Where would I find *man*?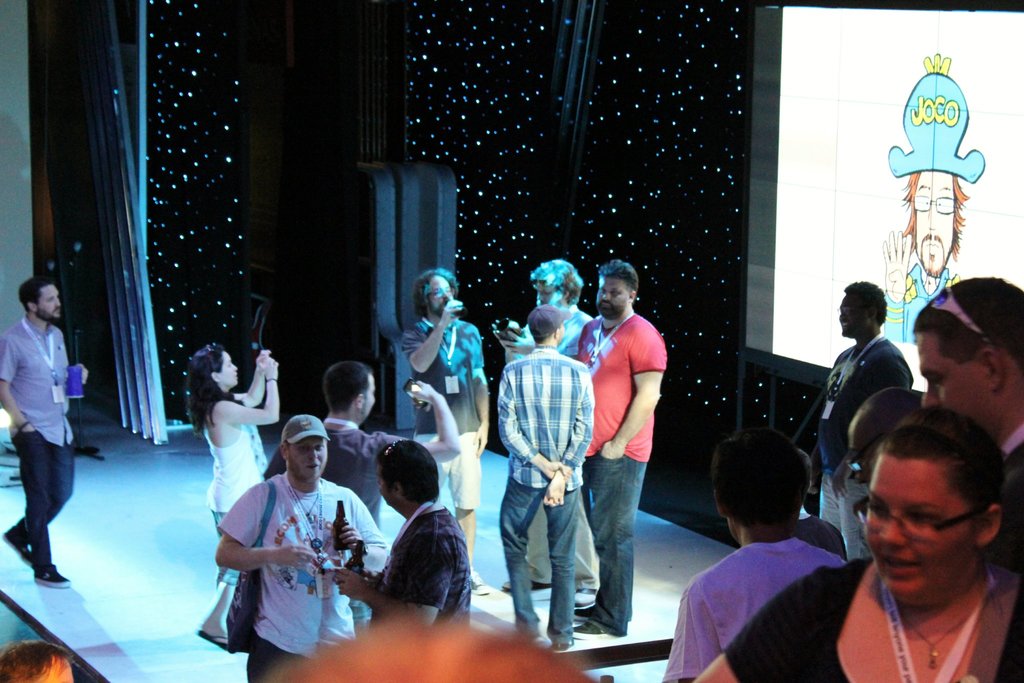
At l=840, t=382, r=927, b=503.
